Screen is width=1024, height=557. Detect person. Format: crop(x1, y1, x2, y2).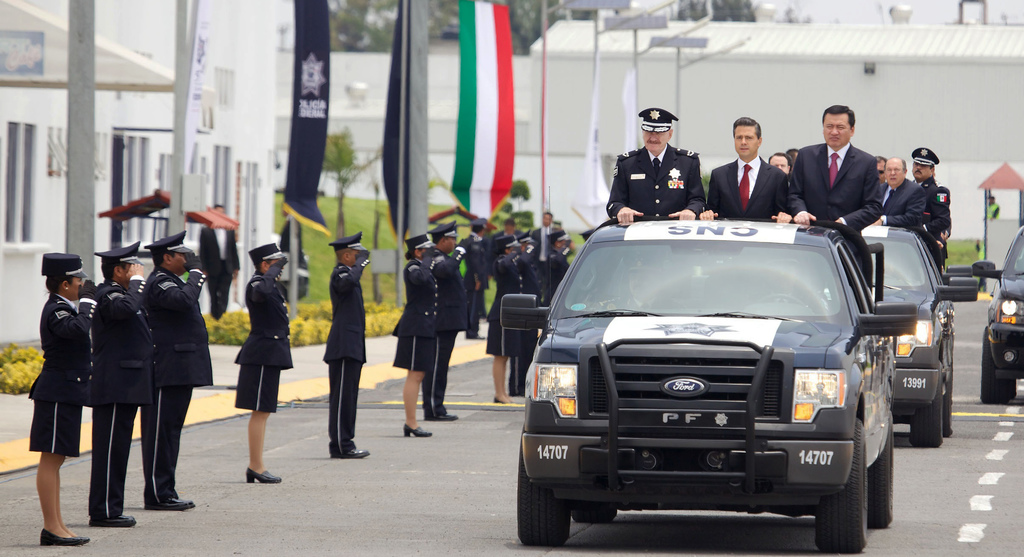
crop(488, 226, 533, 401).
